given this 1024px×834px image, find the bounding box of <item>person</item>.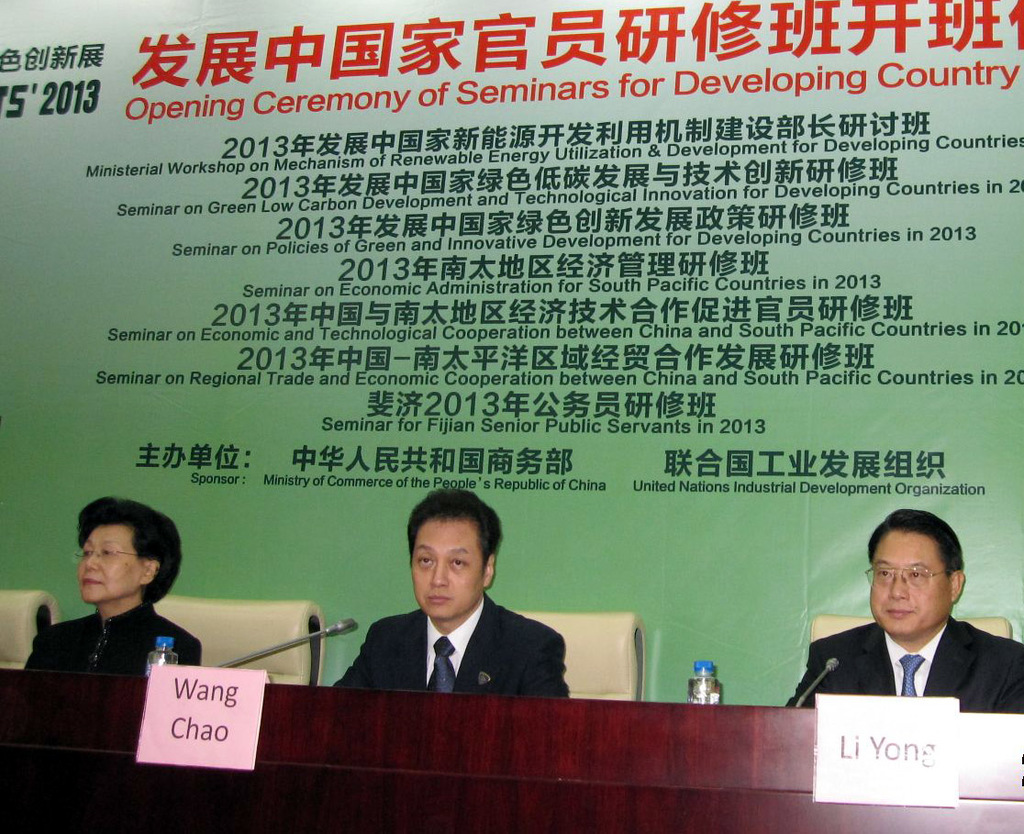
<region>331, 493, 568, 732</region>.
